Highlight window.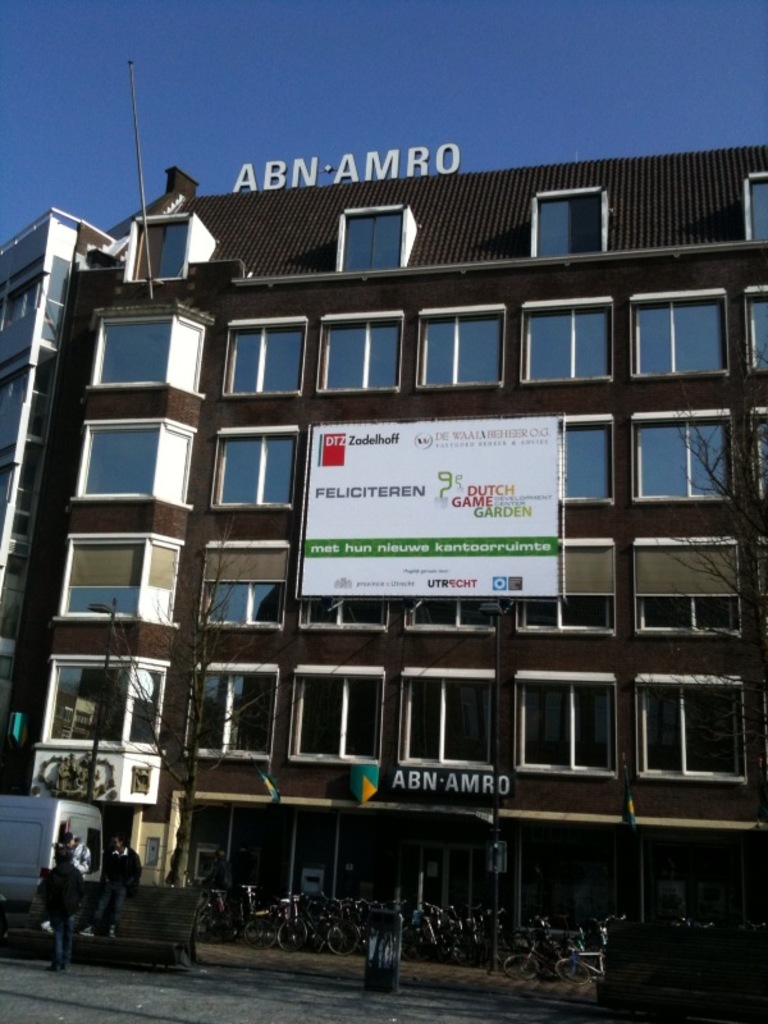
Highlighted region: locate(298, 590, 392, 626).
